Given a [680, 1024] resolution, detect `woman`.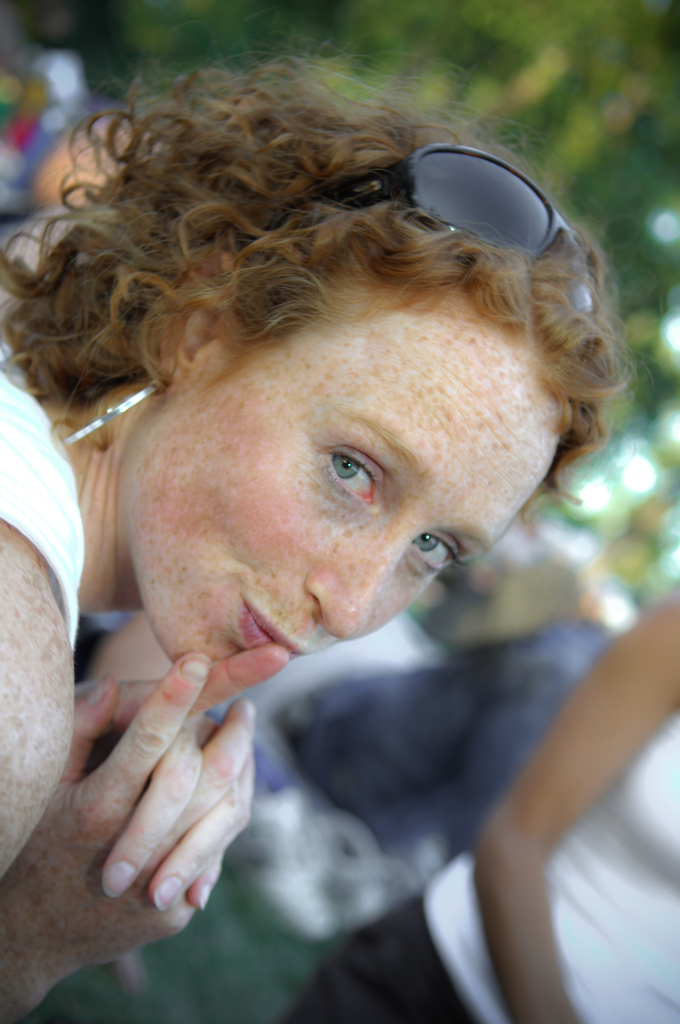
{"x1": 0, "y1": 99, "x2": 670, "y2": 998}.
